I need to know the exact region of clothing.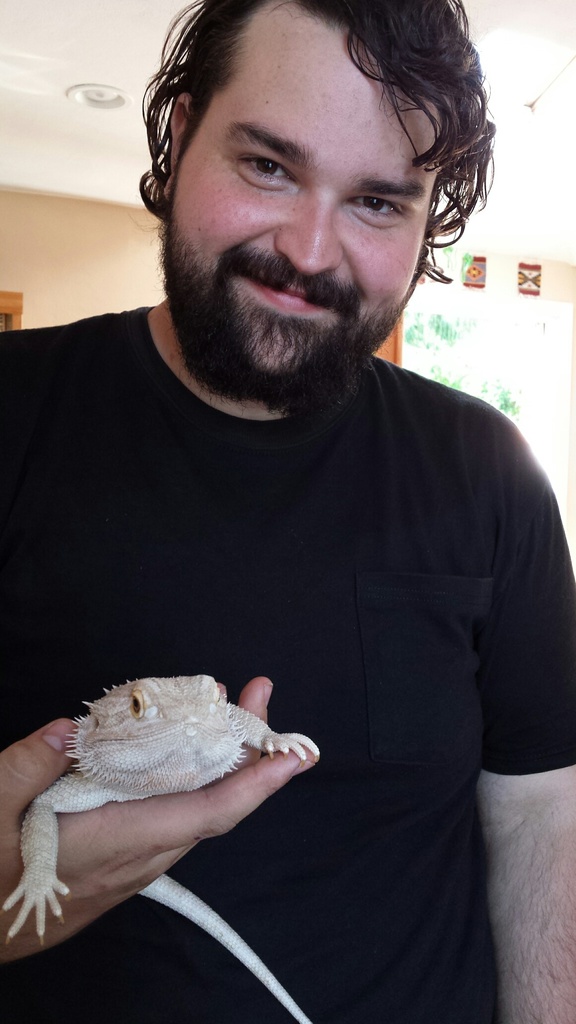
Region: {"left": 0, "top": 298, "right": 575, "bottom": 1023}.
